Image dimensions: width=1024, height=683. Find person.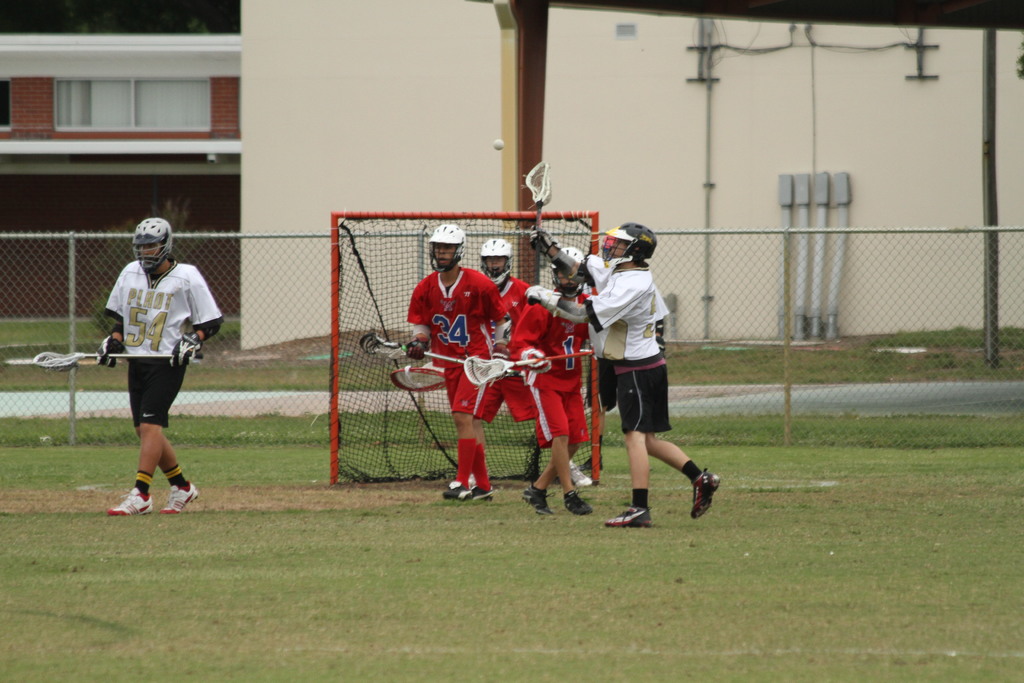
bbox=[98, 211, 204, 517].
